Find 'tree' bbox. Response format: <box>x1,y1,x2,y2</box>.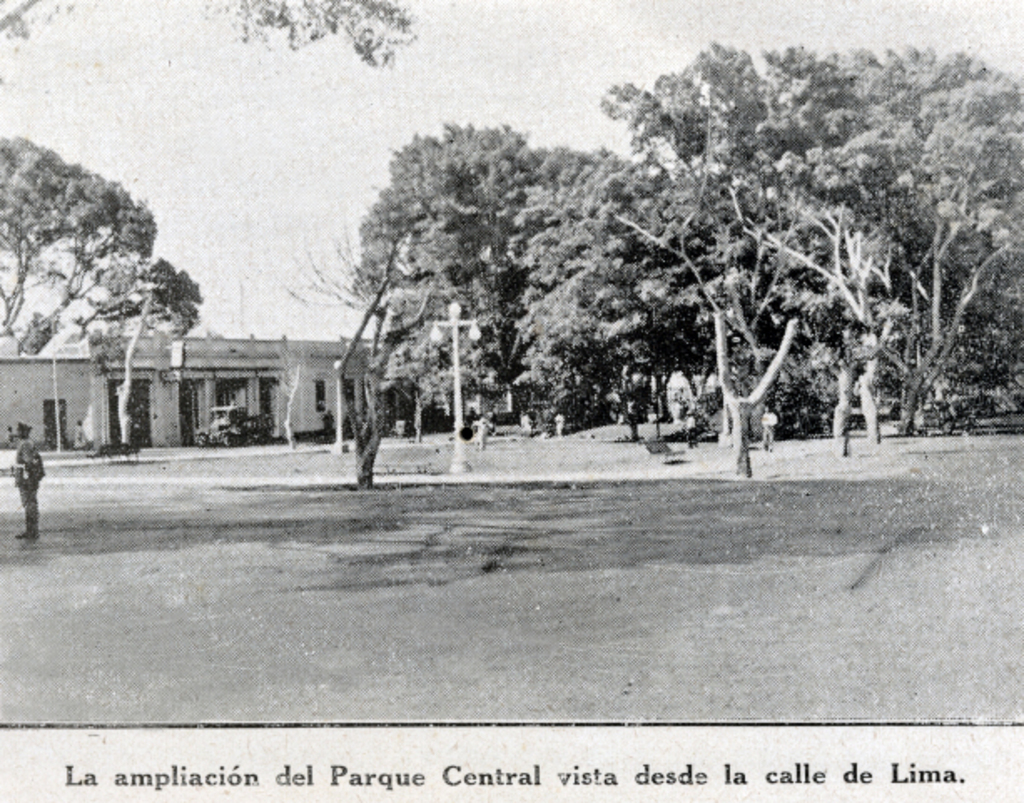
<box>0,124,200,342</box>.
